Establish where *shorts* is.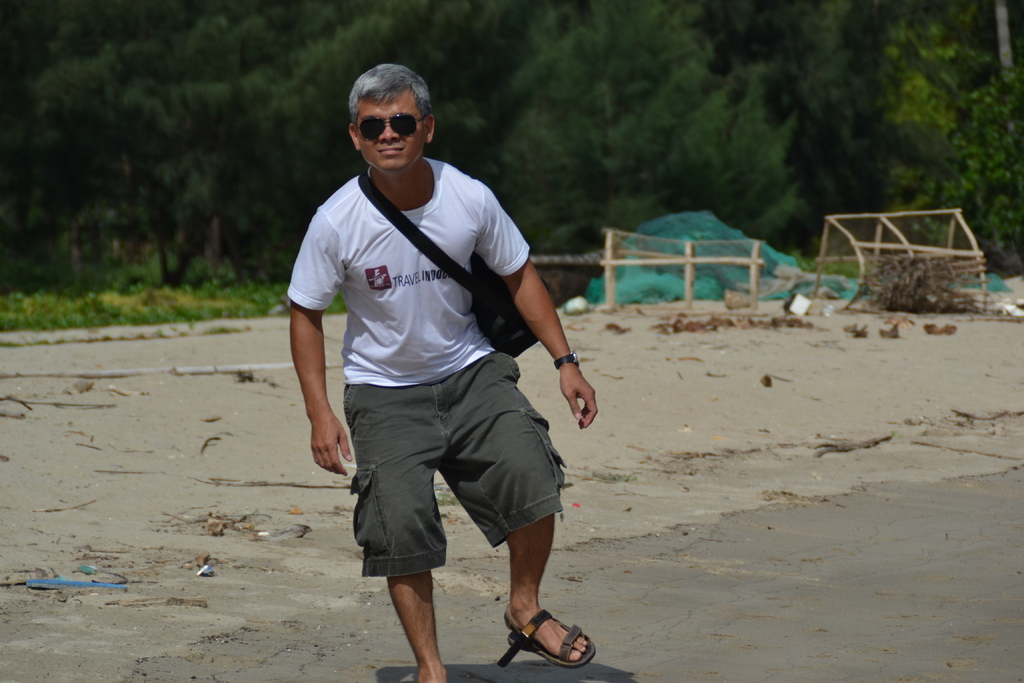
Established at rect(352, 350, 571, 573).
